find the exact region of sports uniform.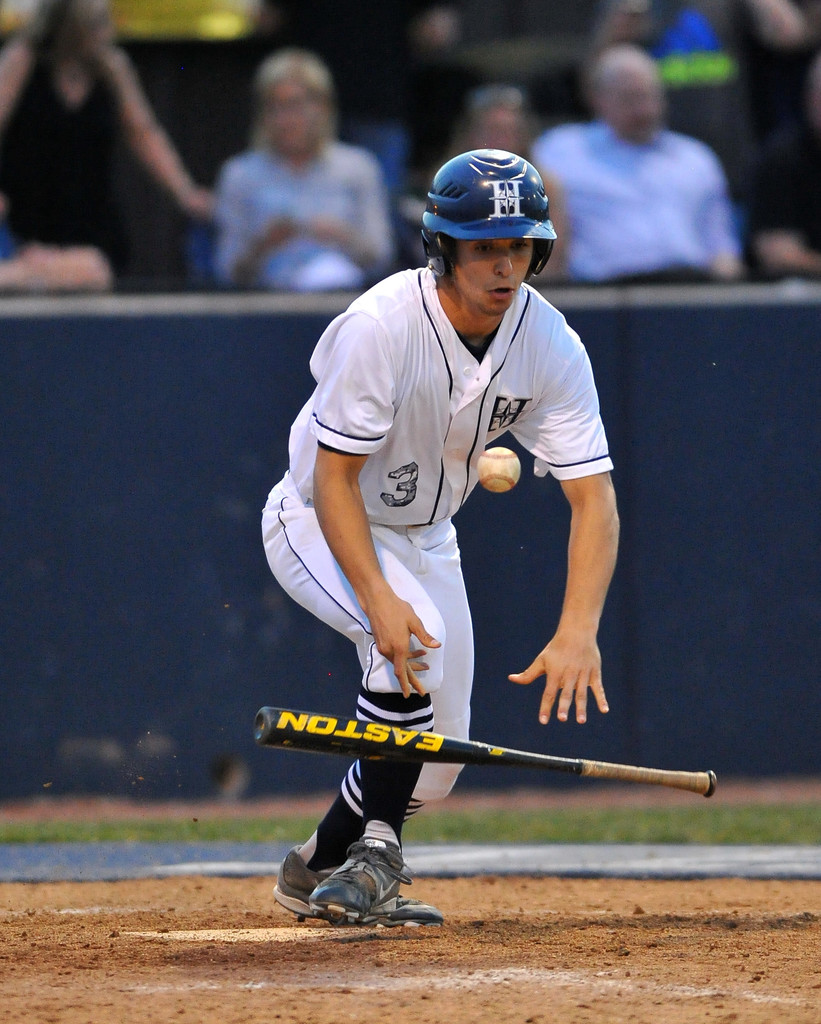
Exact region: 261:152:618:933.
